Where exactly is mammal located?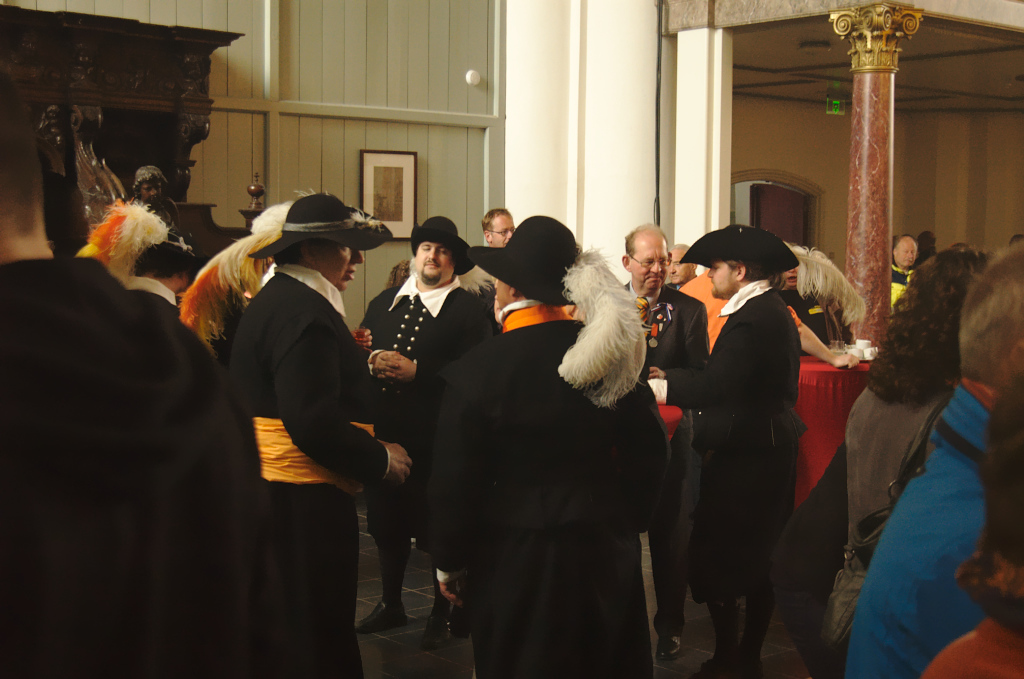
Its bounding box is 0:42:278:678.
